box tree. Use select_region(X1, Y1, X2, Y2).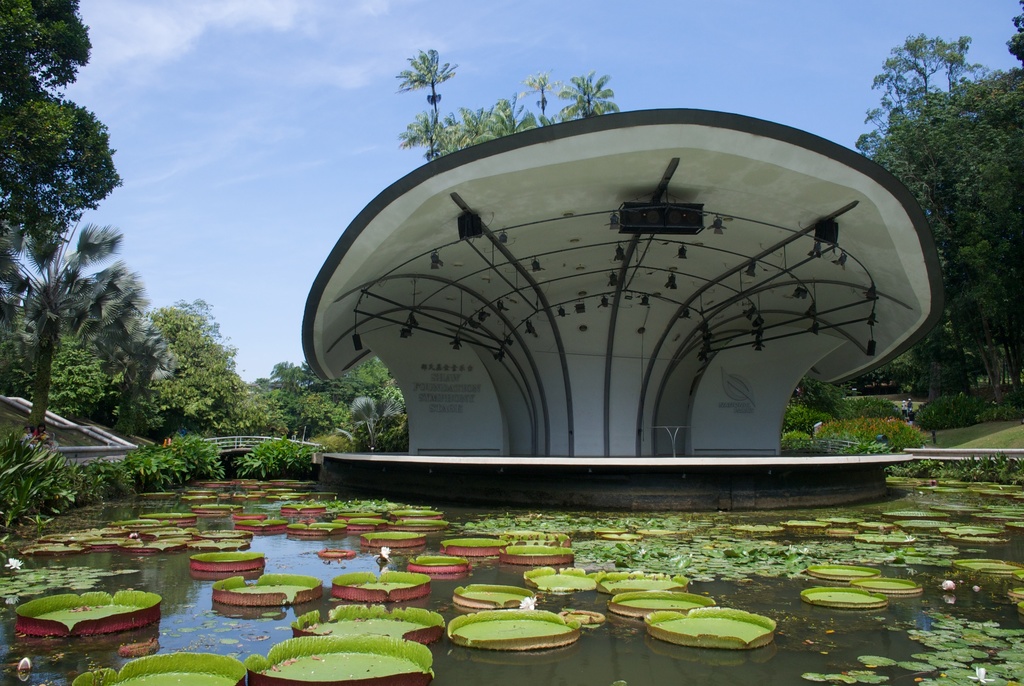
select_region(391, 41, 462, 159).
